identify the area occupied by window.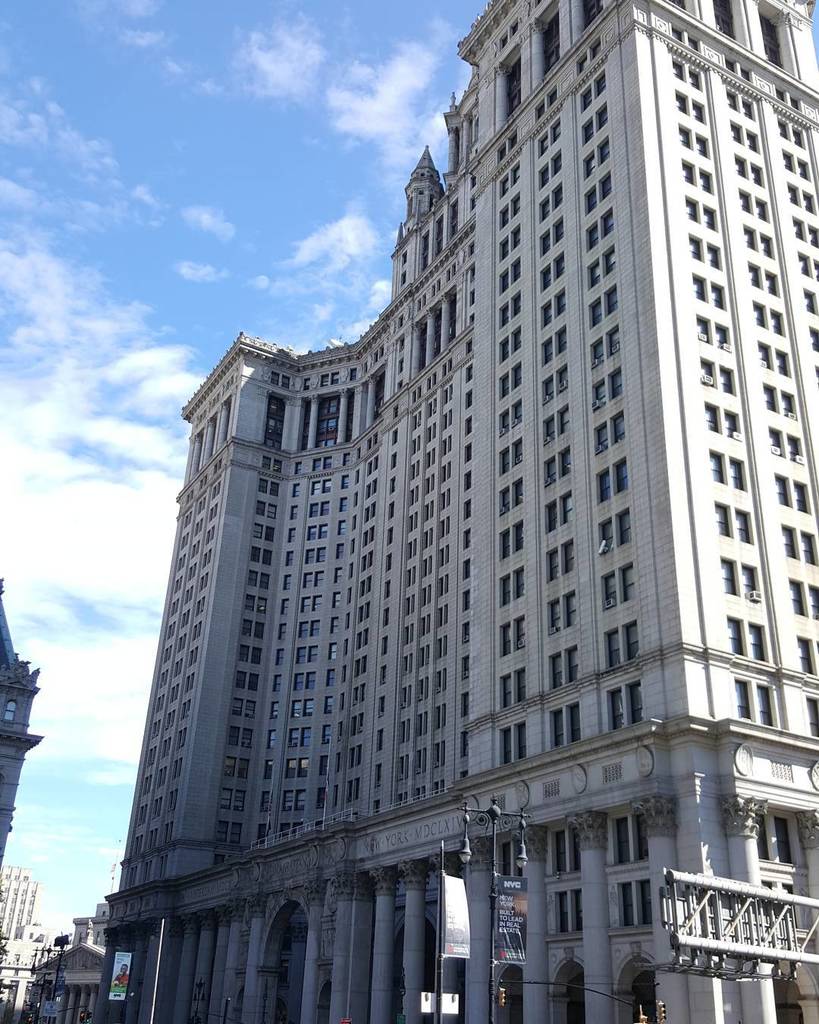
Area: (770,476,811,504).
